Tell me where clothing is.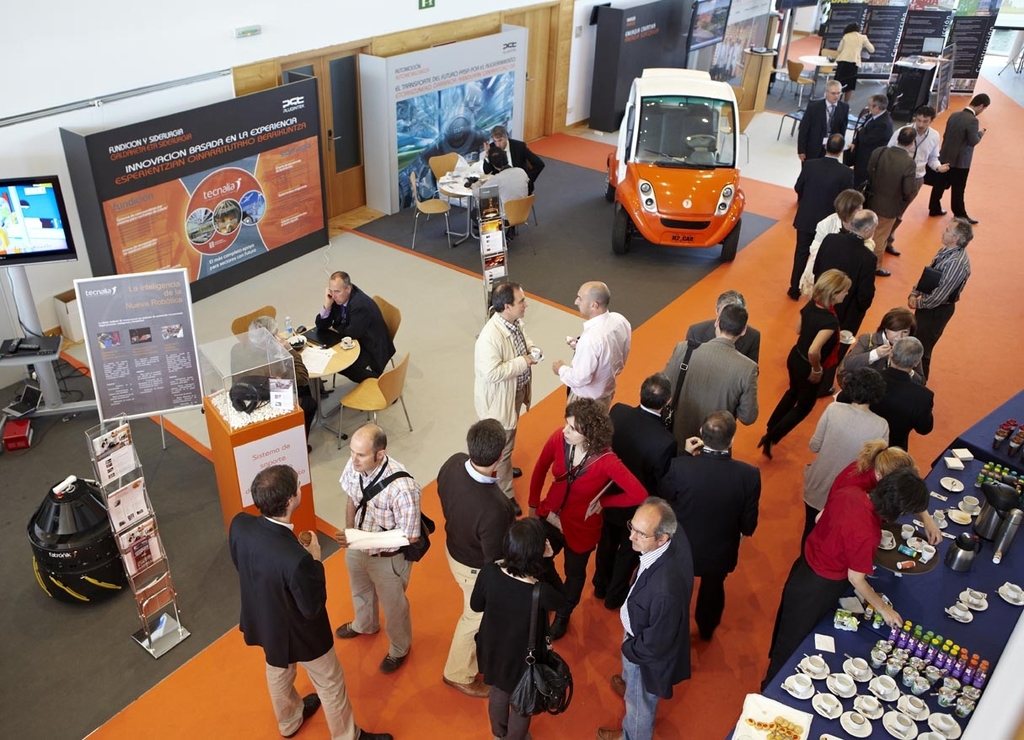
clothing is at 938/105/981/219.
